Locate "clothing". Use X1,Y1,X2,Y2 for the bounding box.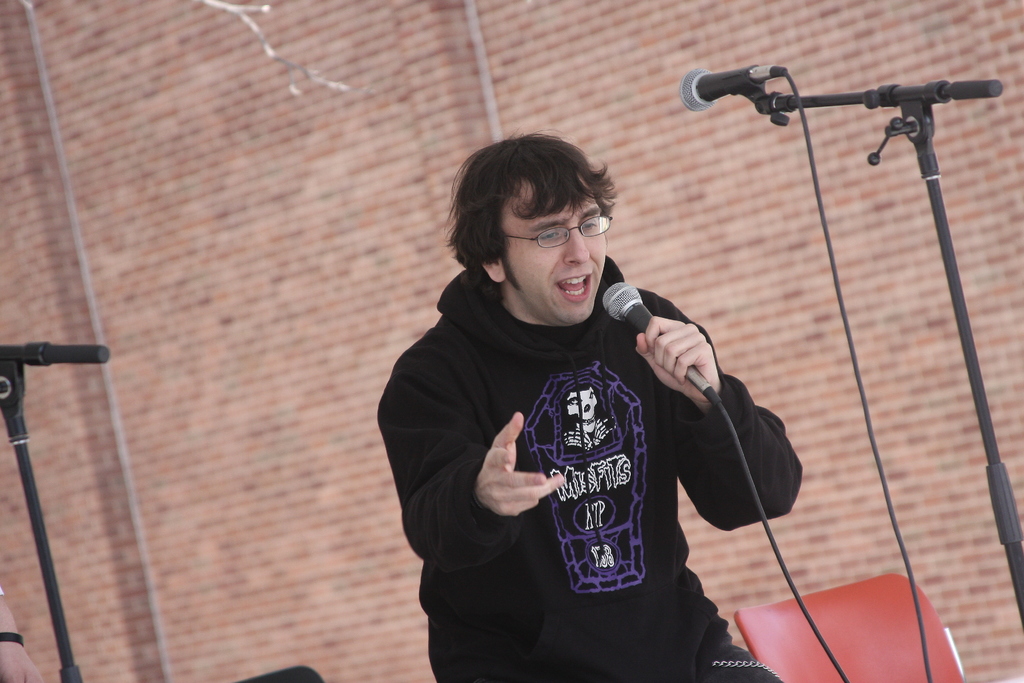
393,240,776,659.
